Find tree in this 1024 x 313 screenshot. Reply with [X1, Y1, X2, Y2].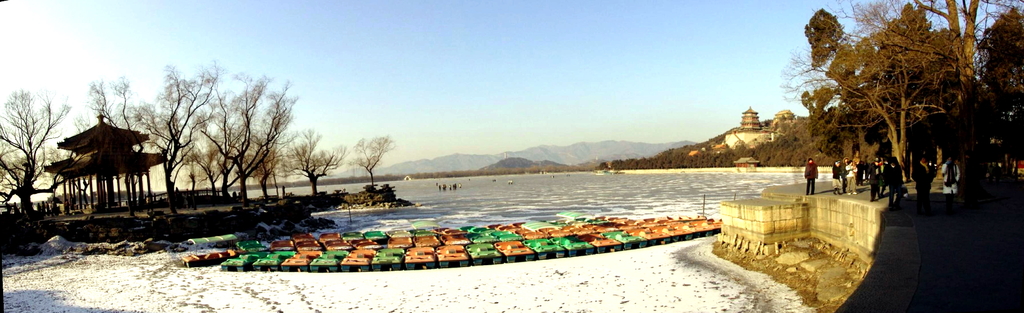
[799, 9, 993, 200].
